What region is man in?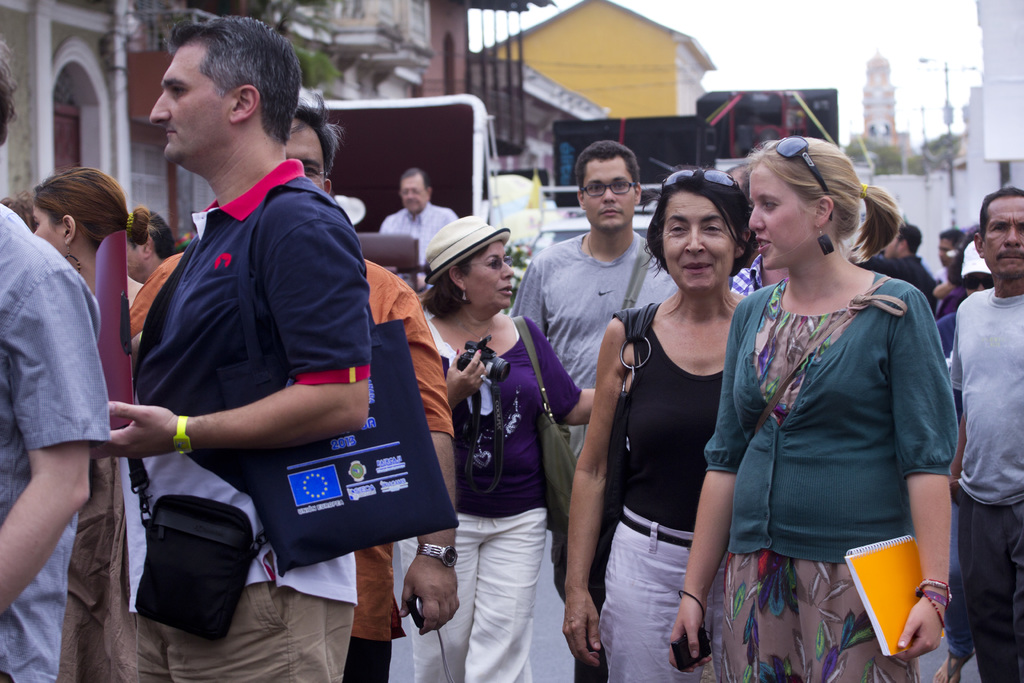
x1=932 y1=226 x2=960 y2=312.
